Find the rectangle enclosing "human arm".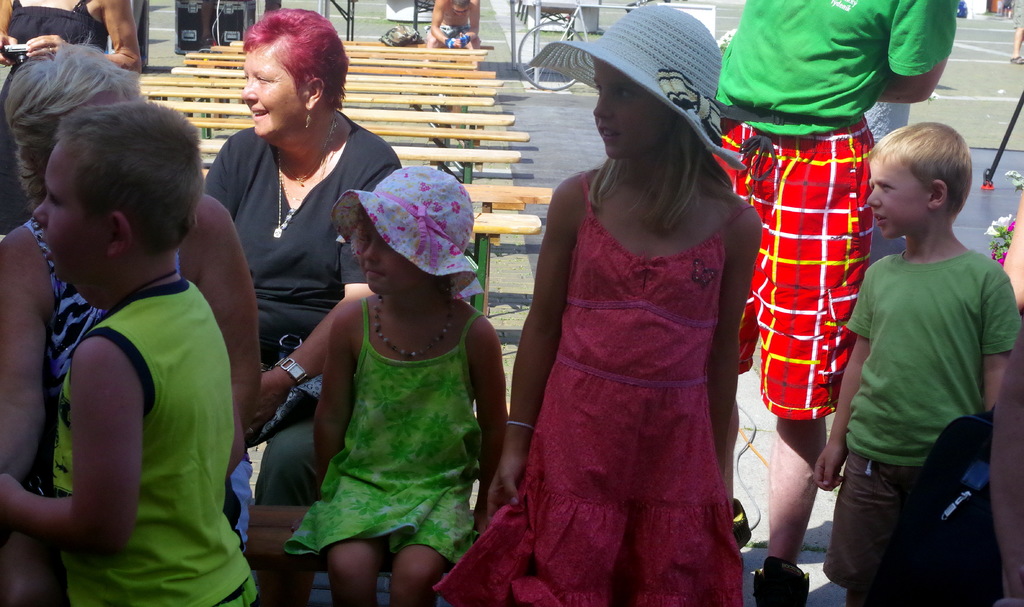
x1=801 y1=256 x2=871 y2=487.
